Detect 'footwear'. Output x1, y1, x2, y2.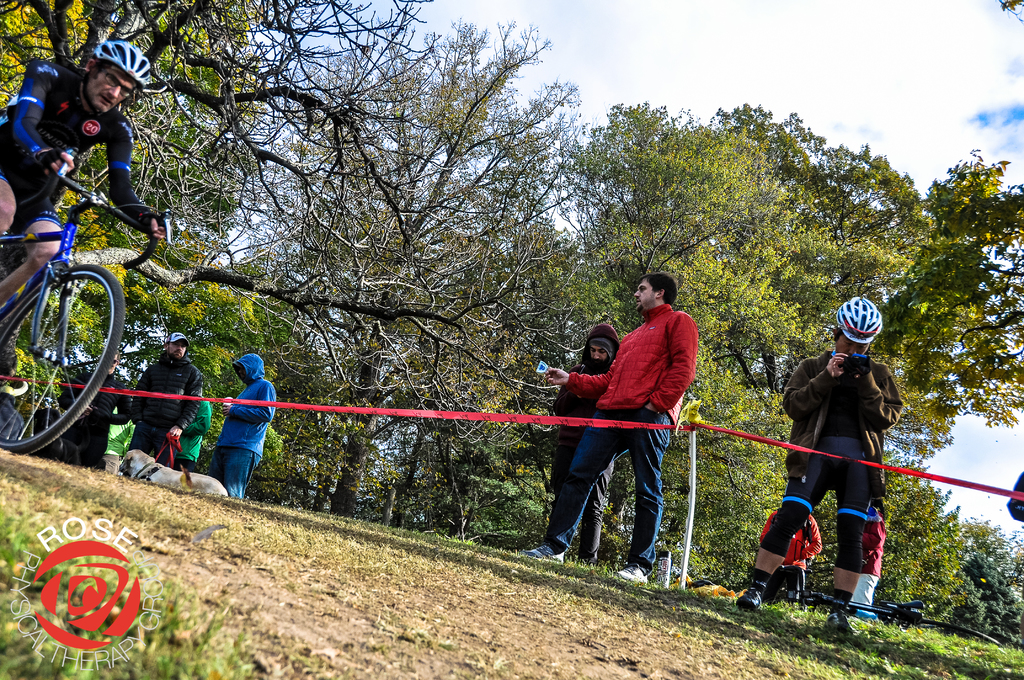
521, 544, 561, 564.
